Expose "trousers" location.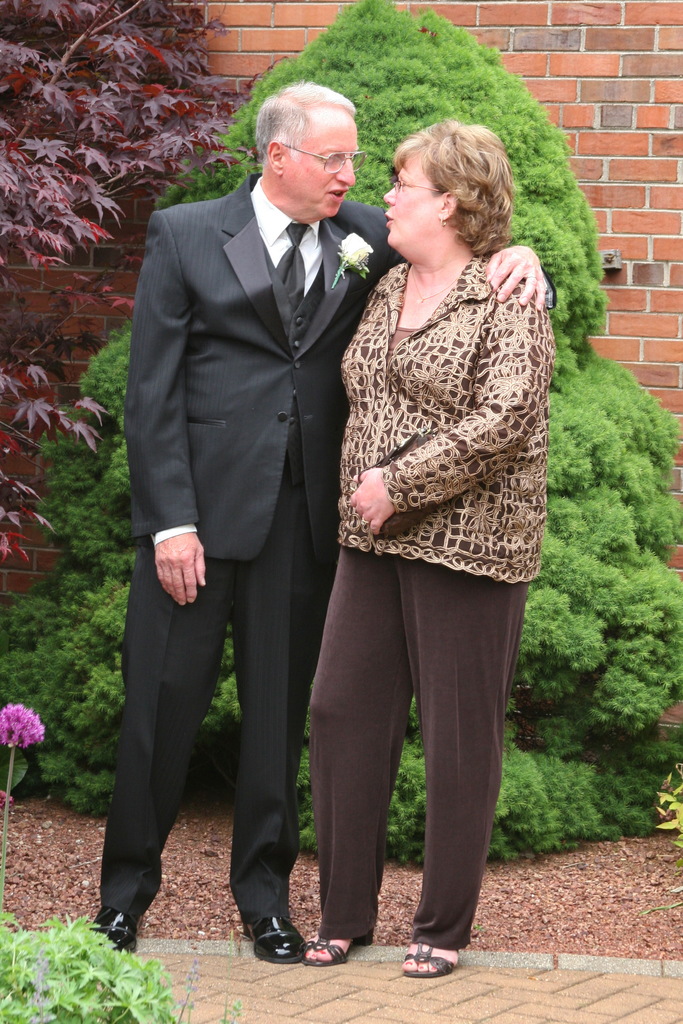
Exposed at (124, 496, 327, 925).
